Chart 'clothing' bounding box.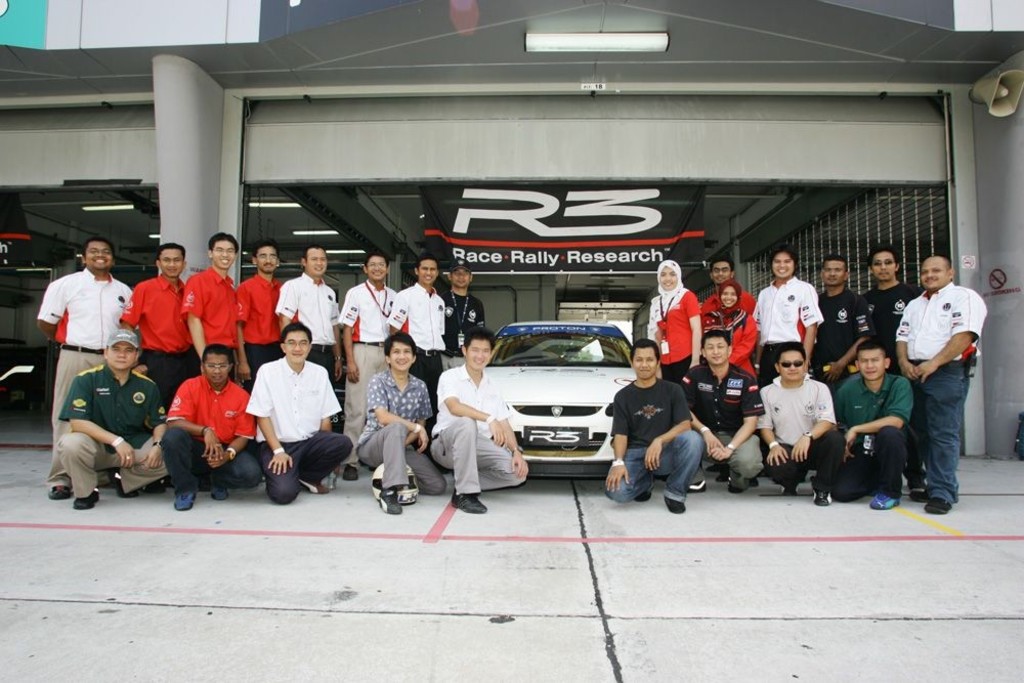
Charted: [857, 279, 921, 475].
